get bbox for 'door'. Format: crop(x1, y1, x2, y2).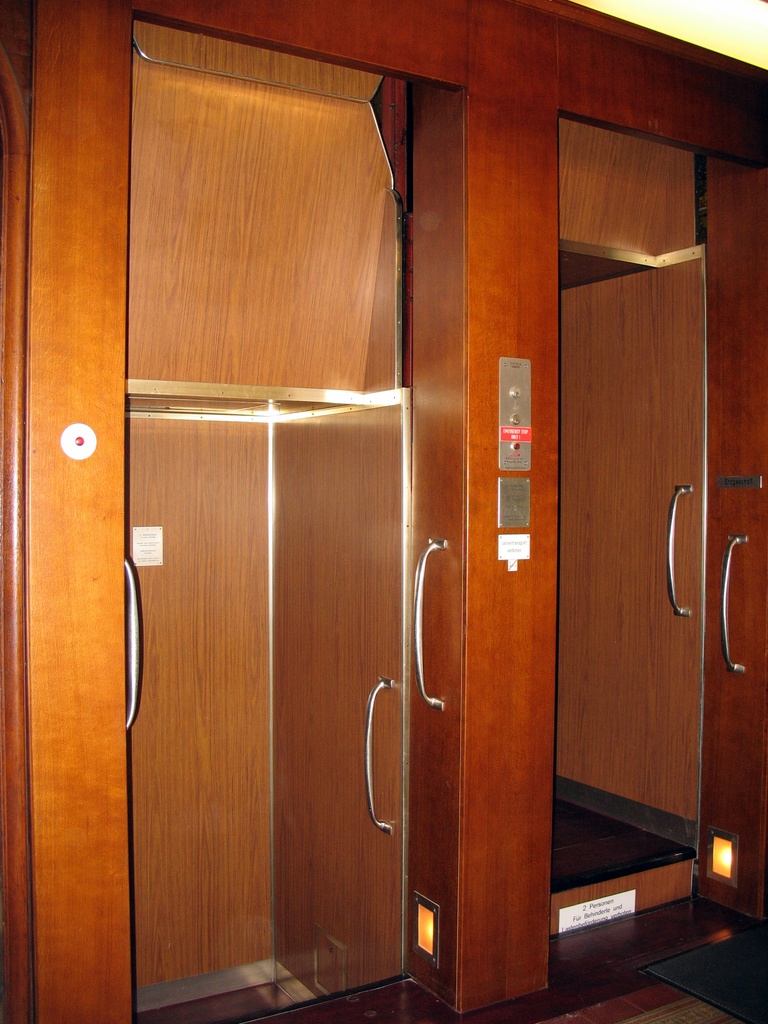
crop(548, 256, 701, 856).
